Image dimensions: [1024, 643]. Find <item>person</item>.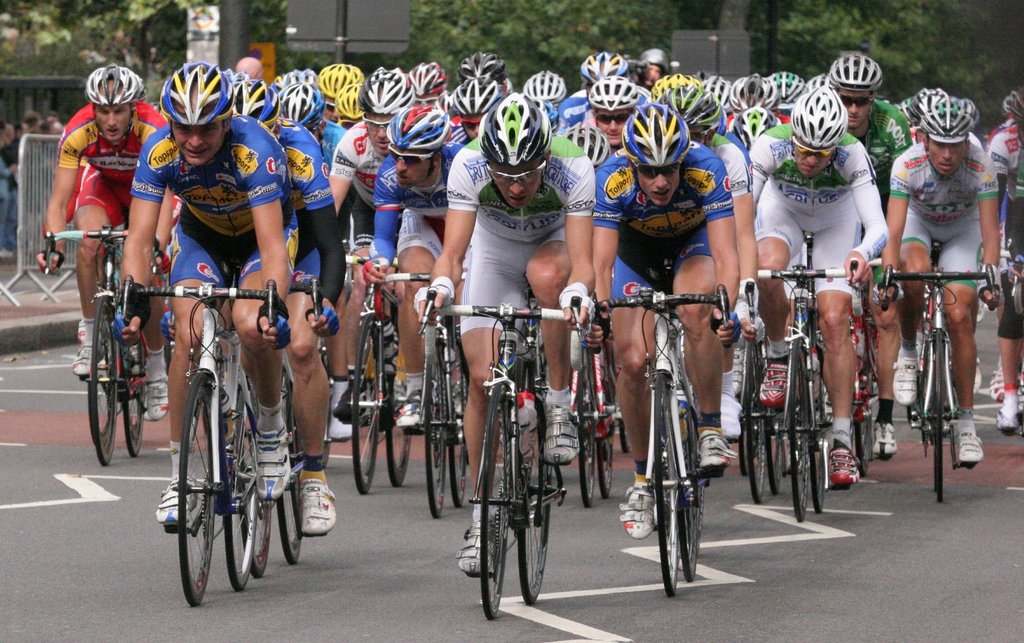
116:54:289:540.
